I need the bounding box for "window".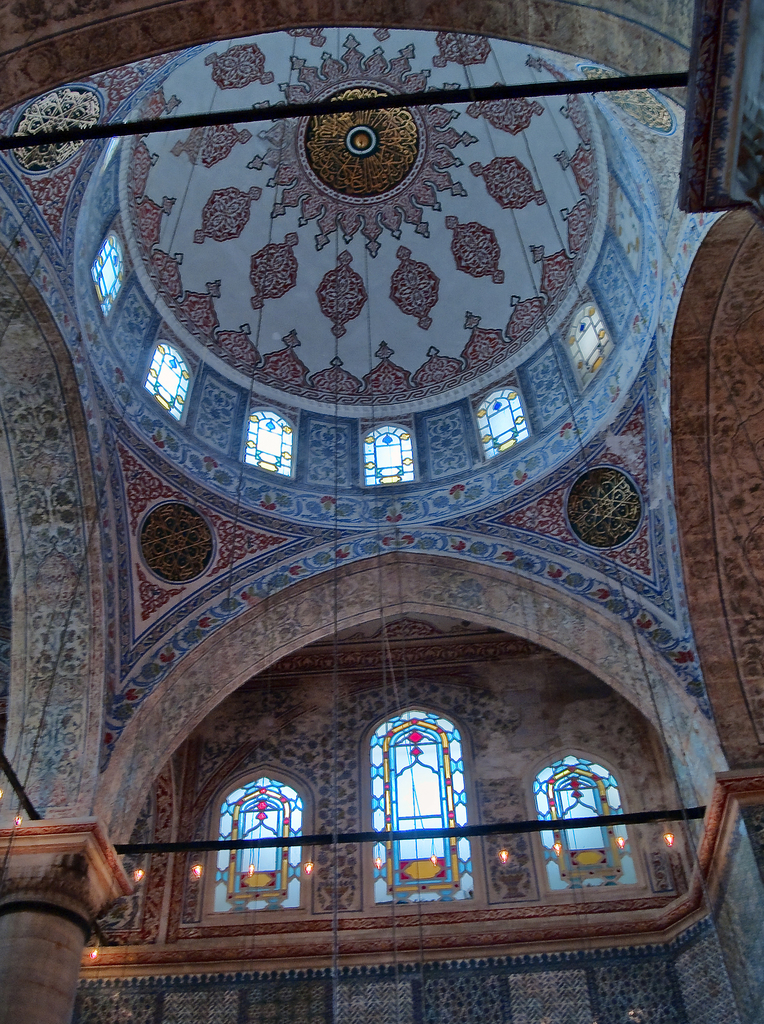
Here it is: box=[247, 406, 297, 475].
